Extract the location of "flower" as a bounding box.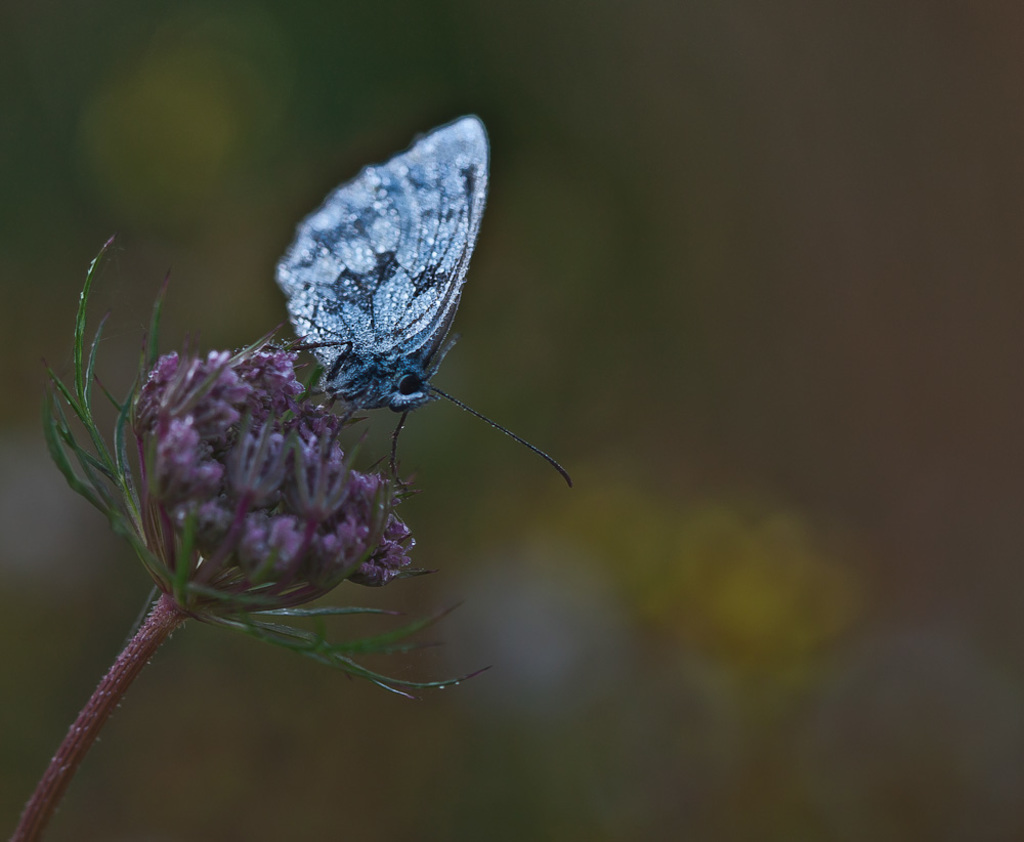
52/91/559/731.
